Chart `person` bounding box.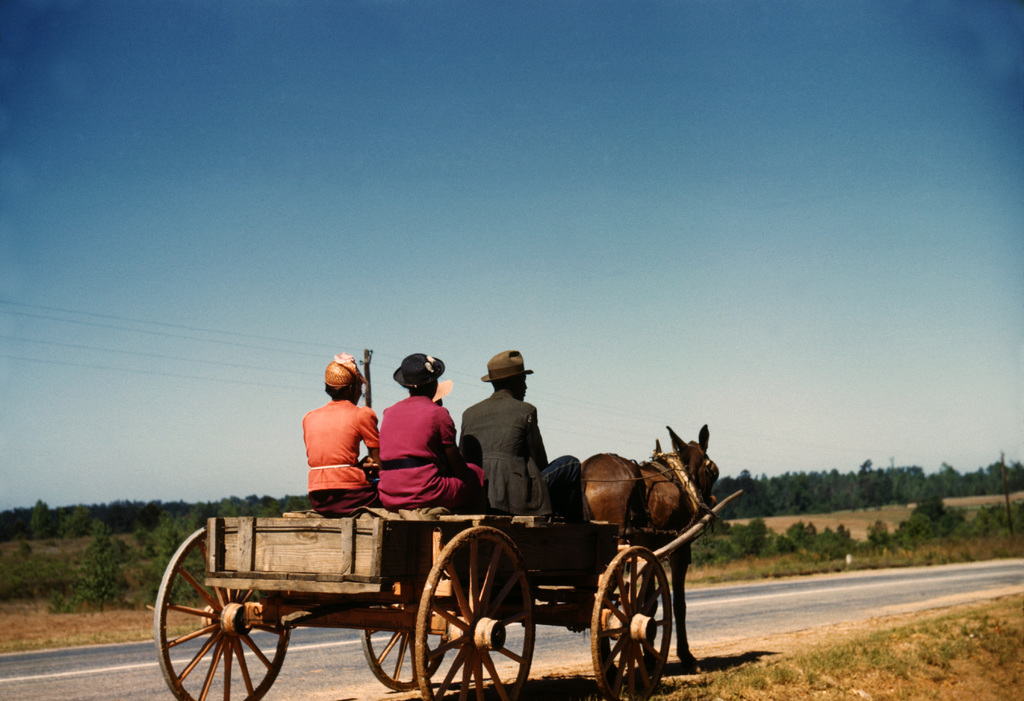
Charted: <bbox>458, 349, 594, 522</bbox>.
